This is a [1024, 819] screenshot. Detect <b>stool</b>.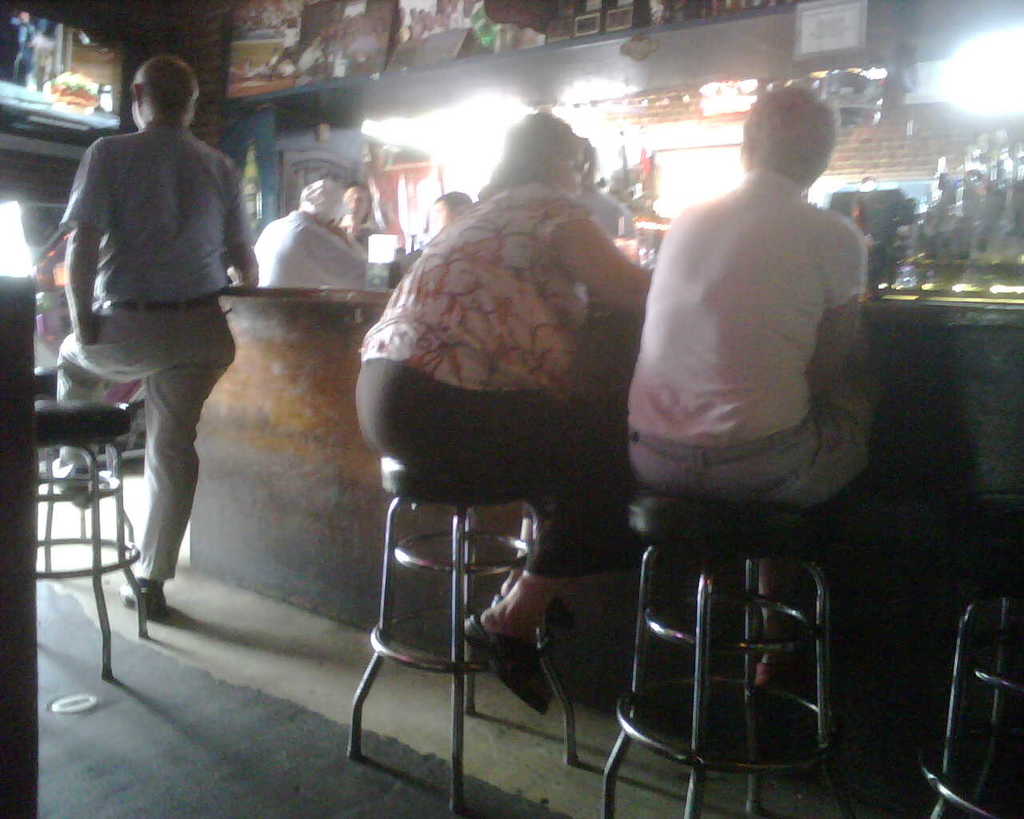
x1=338, y1=456, x2=579, y2=815.
